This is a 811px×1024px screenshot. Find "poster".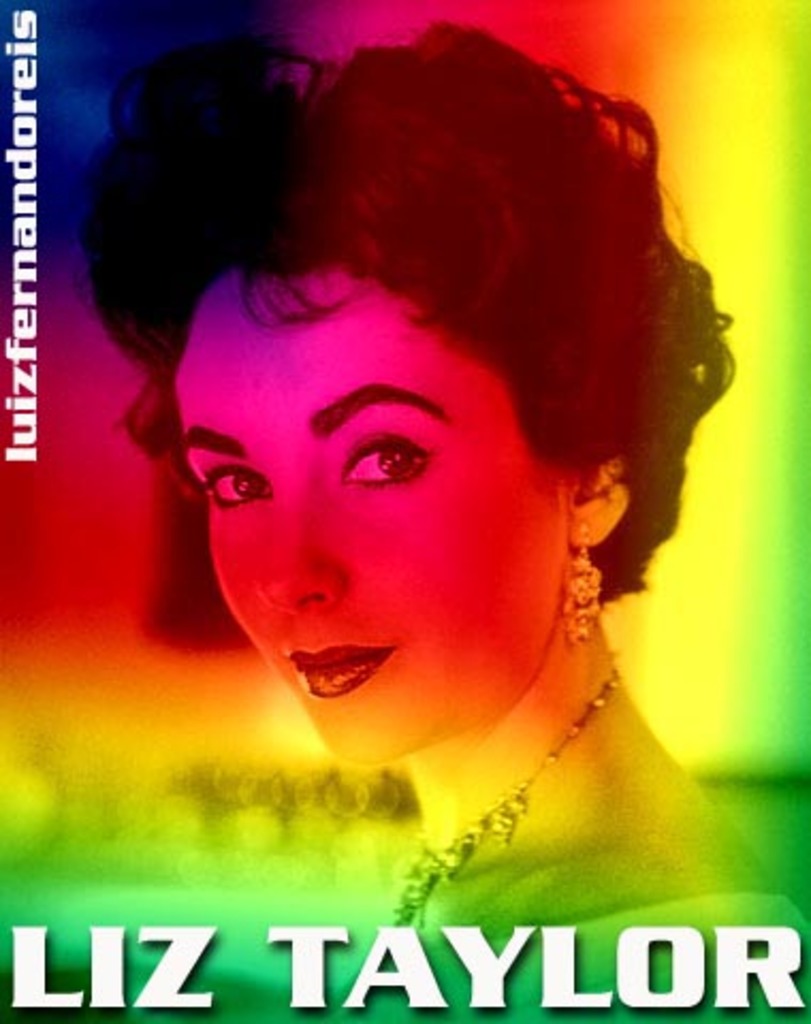
Bounding box: rect(0, 0, 805, 1022).
